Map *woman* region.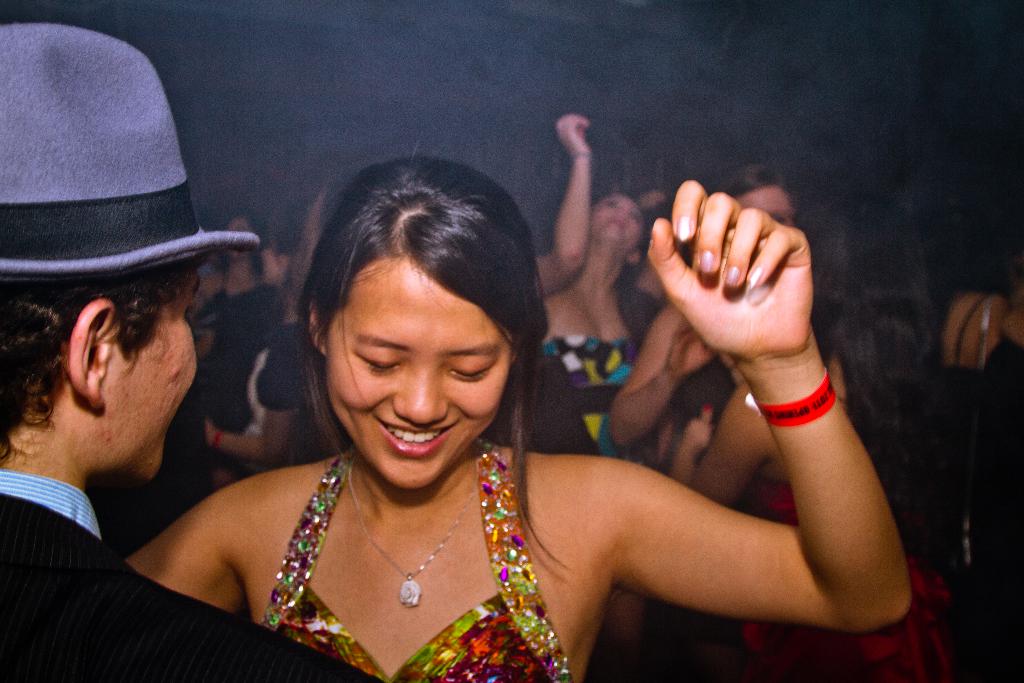
Mapped to 154 147 772 679.
